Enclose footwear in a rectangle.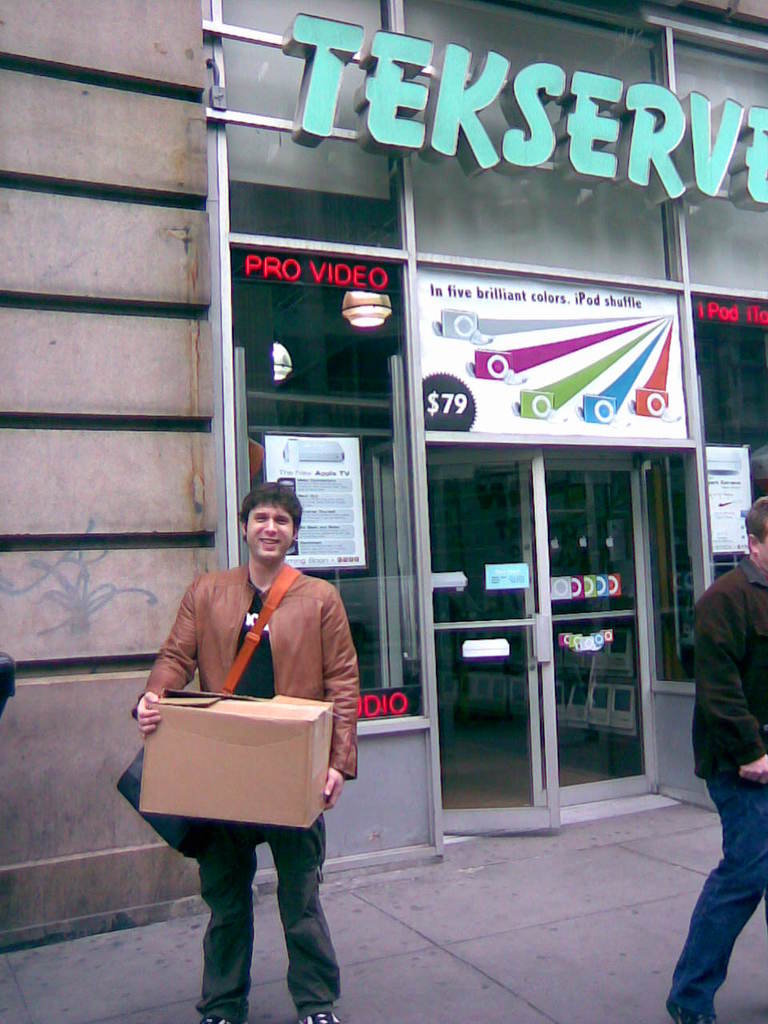
{"left": 666, "top": 1010, "right": 717, "bottom": 1023}.
